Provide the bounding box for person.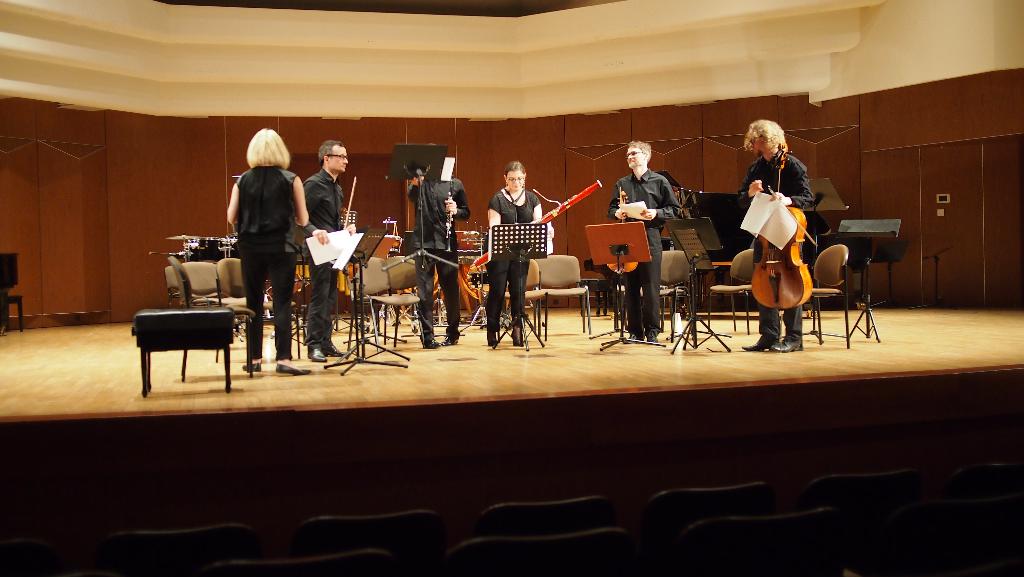
select_region(224, 131, 309, 372).
